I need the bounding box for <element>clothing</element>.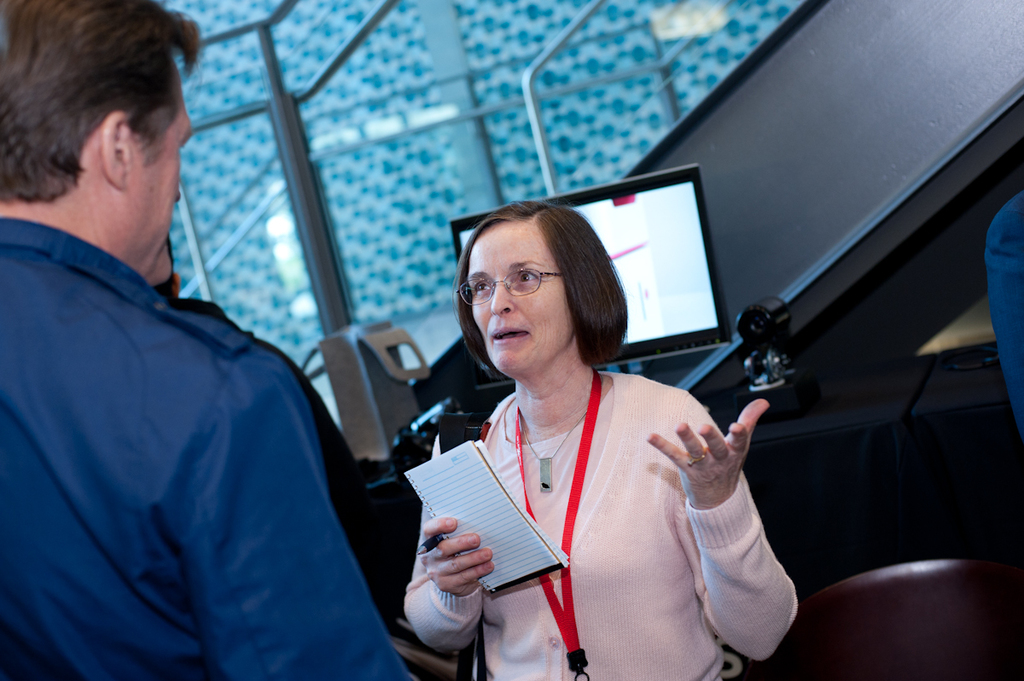
Here it is: (980,189,1023,425).
